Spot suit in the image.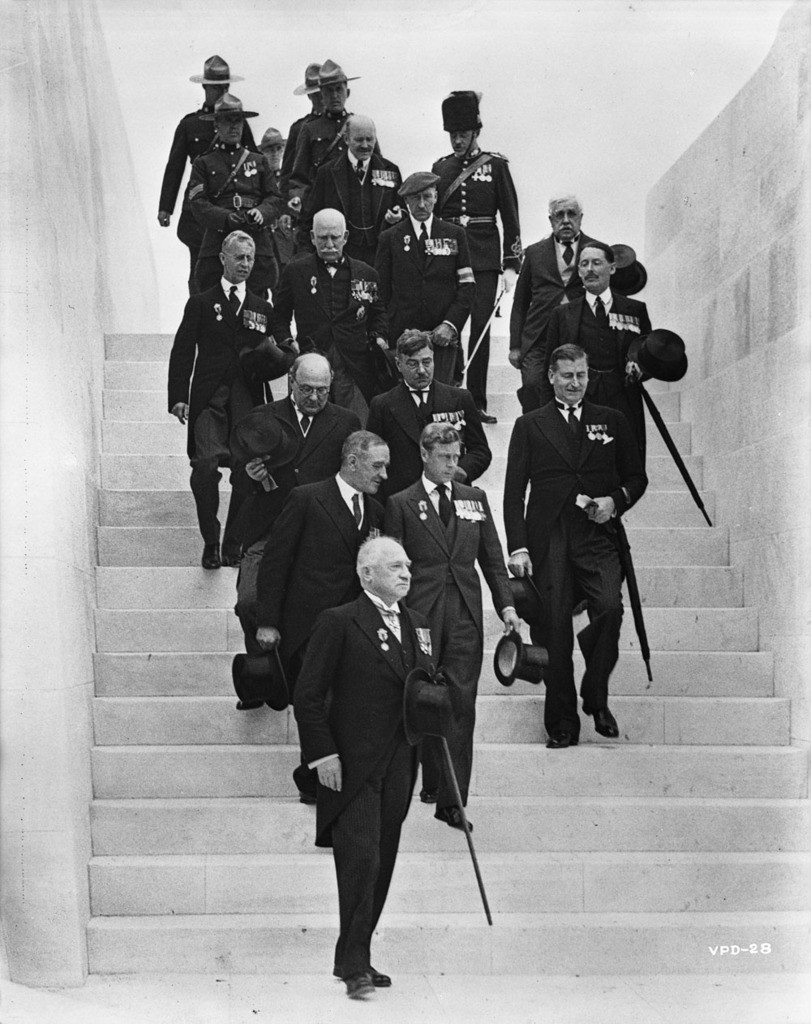
suit found at (x1=165, y1=276, x2=303, y2=543).
